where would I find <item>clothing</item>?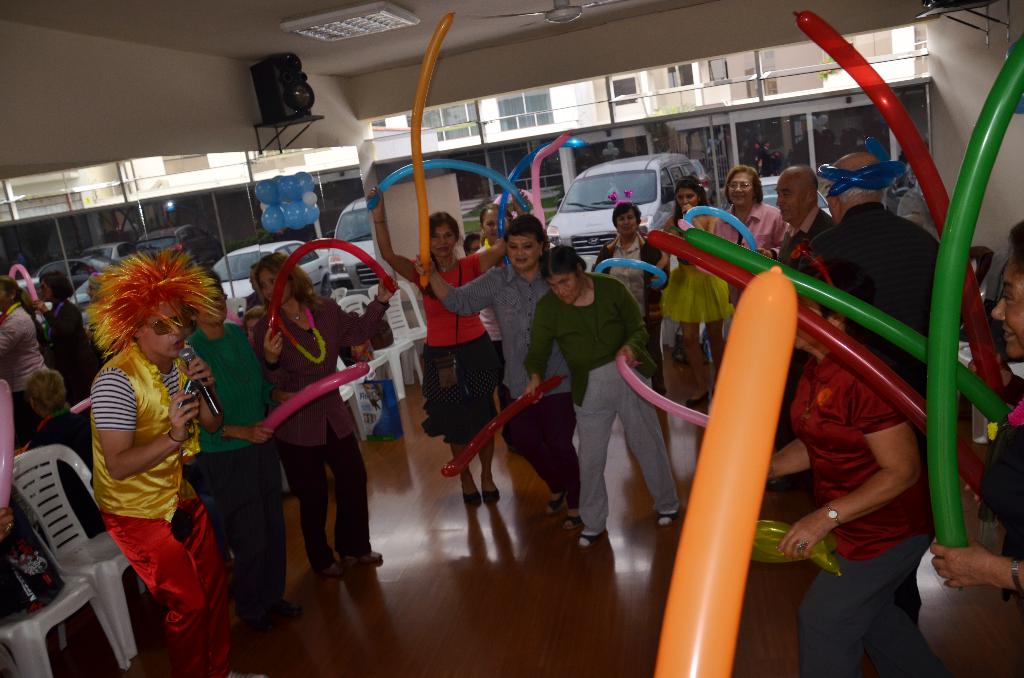
At rect(402, 248, 502, 439).
